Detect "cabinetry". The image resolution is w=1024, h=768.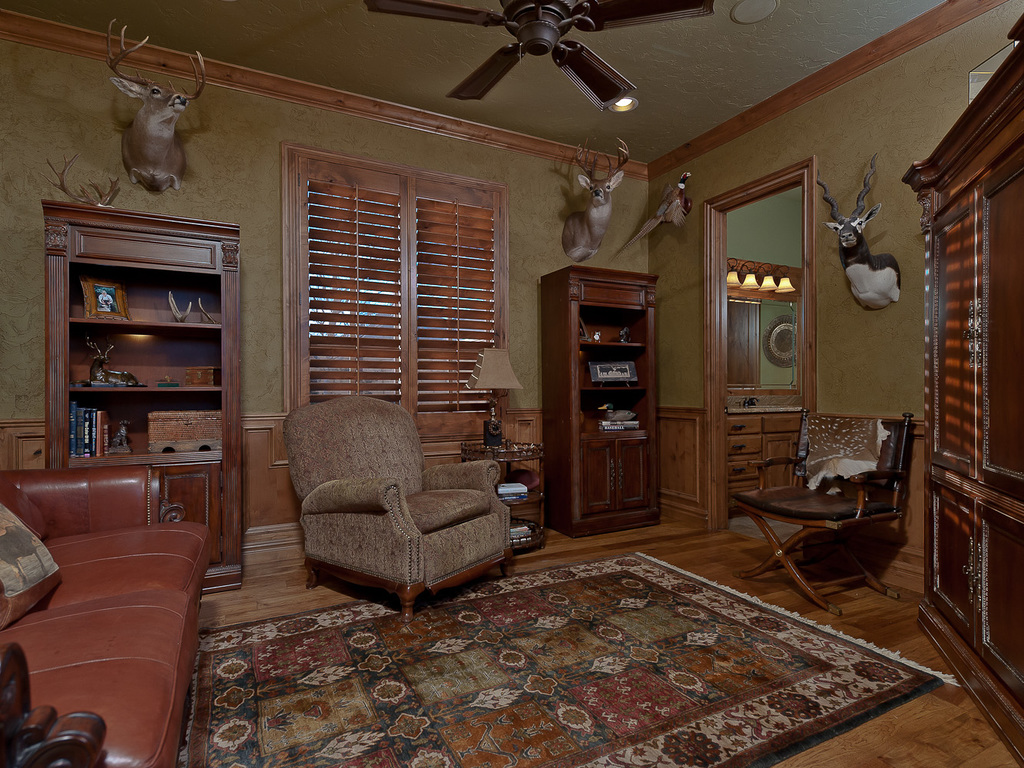
<region>535, 271, 668, 544</region>.
